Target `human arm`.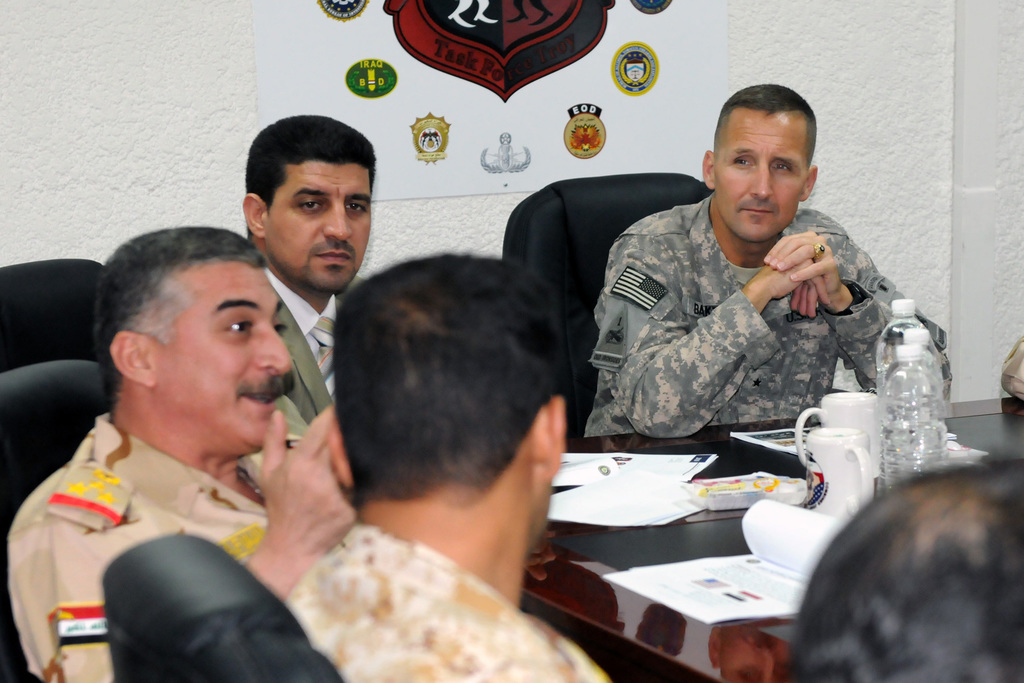
Target region: [828,202,956,393].
